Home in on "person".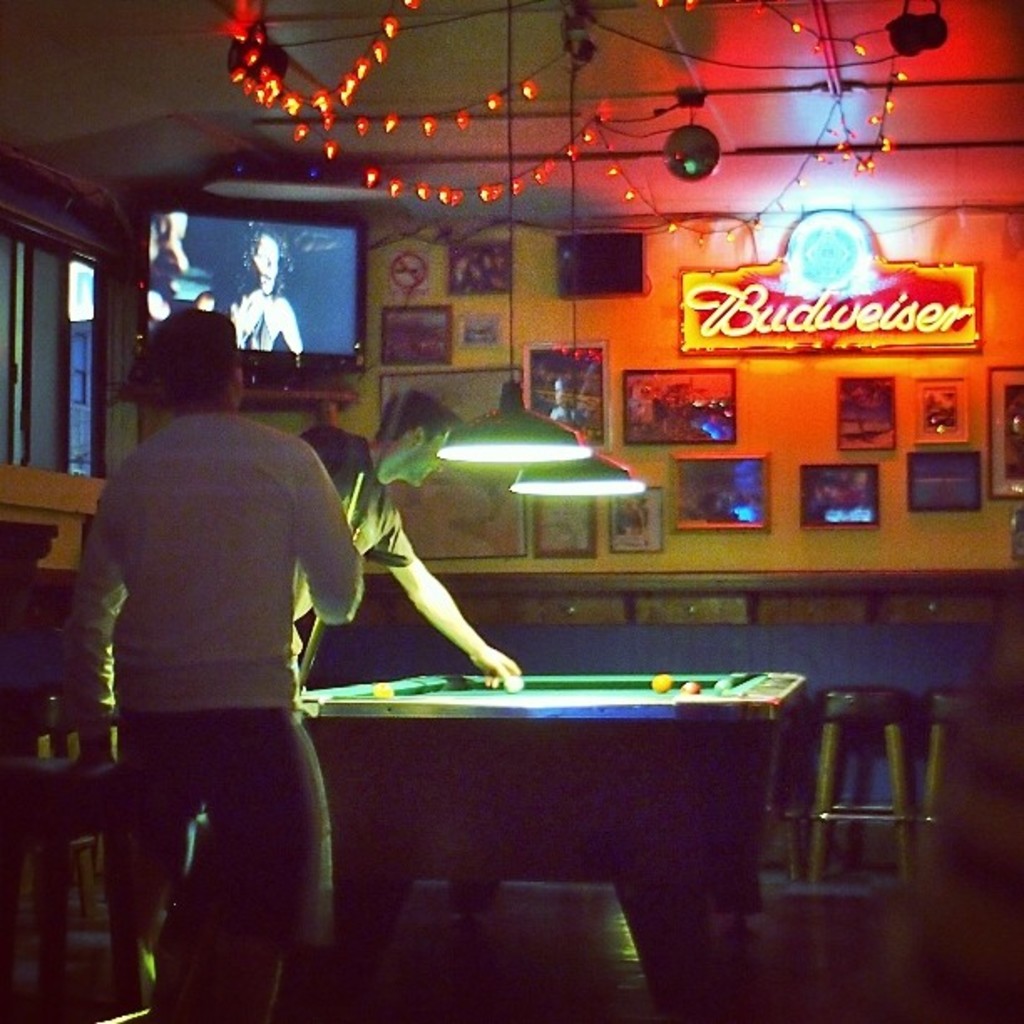
Homed in at (209, 224, 313, 351).
